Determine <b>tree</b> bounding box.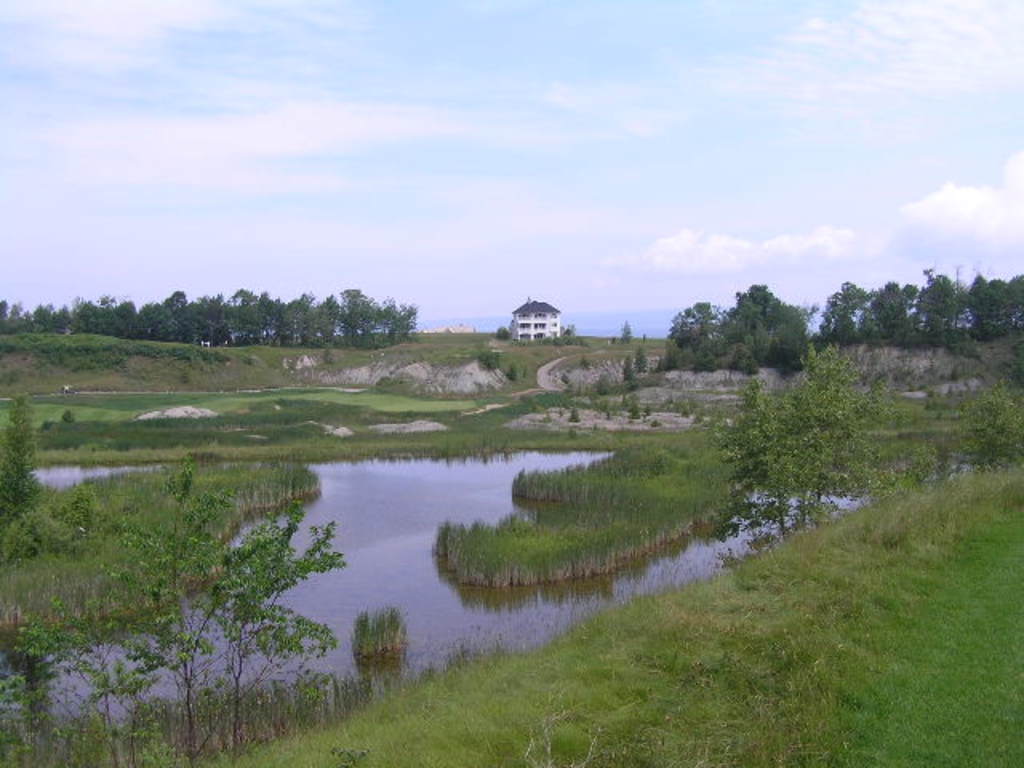
Determined: bbox=(864, 278, 920, 341).
